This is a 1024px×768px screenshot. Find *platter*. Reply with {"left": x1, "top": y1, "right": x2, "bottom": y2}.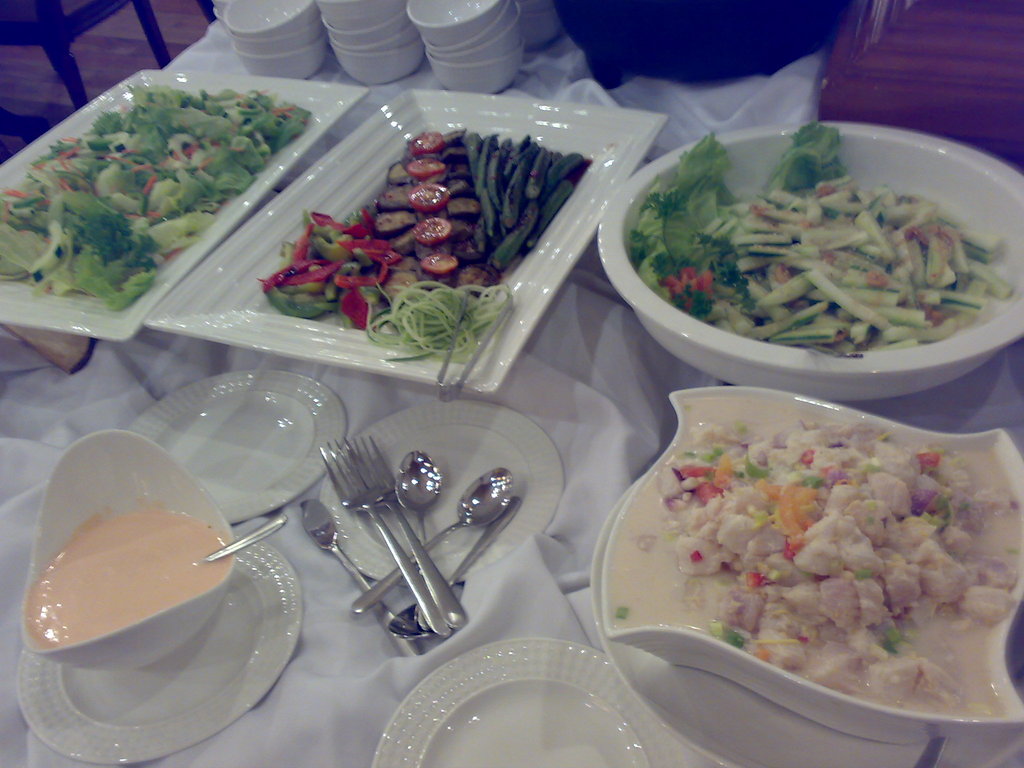
{"left": 345, "top": 397, "right": 531, "bottom": 563}.
